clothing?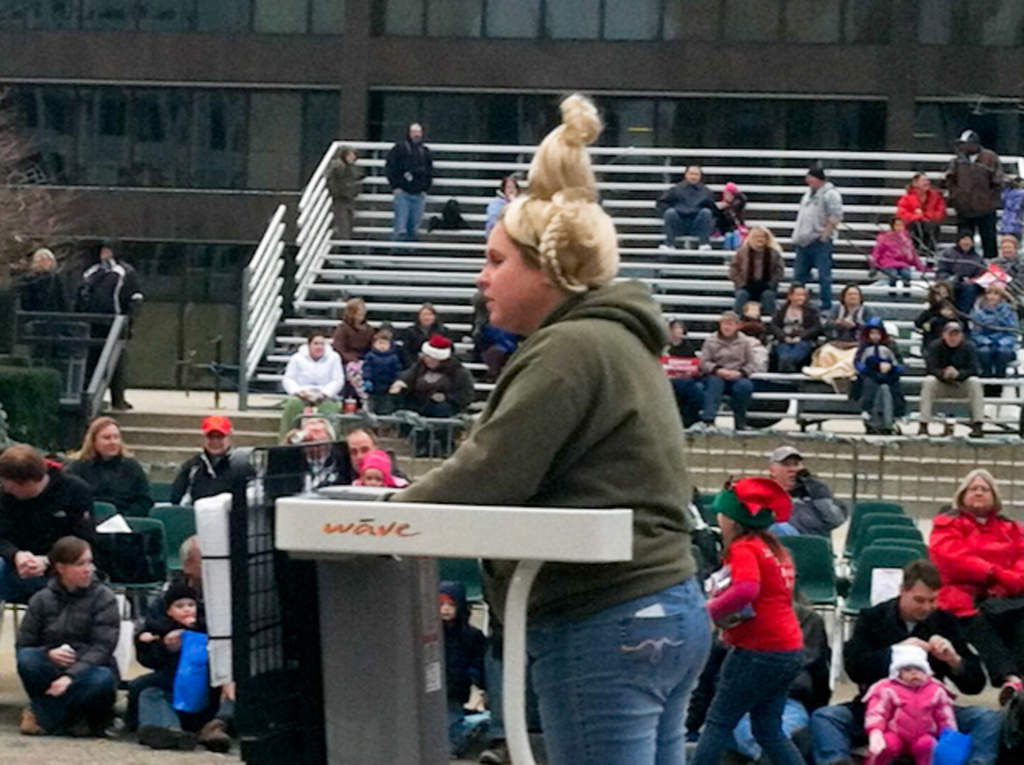
pyautogui.locateOnScreen(701, 363, 749, 427)
